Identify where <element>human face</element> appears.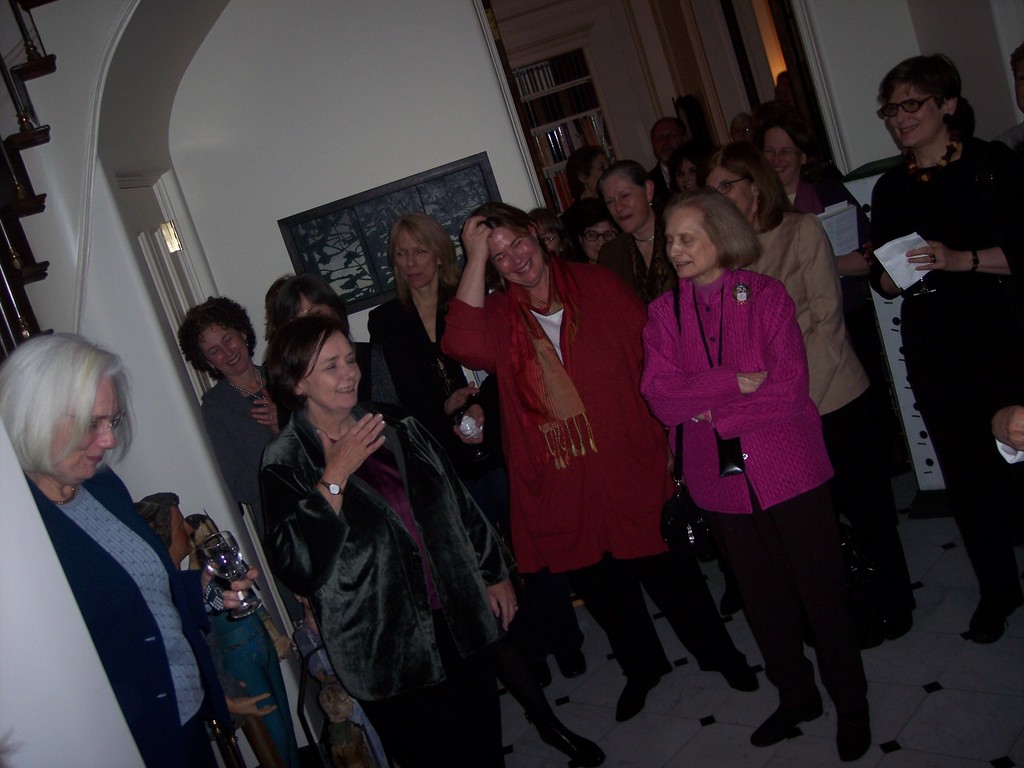
Appears at select_region(586, 152, 612, 191).
